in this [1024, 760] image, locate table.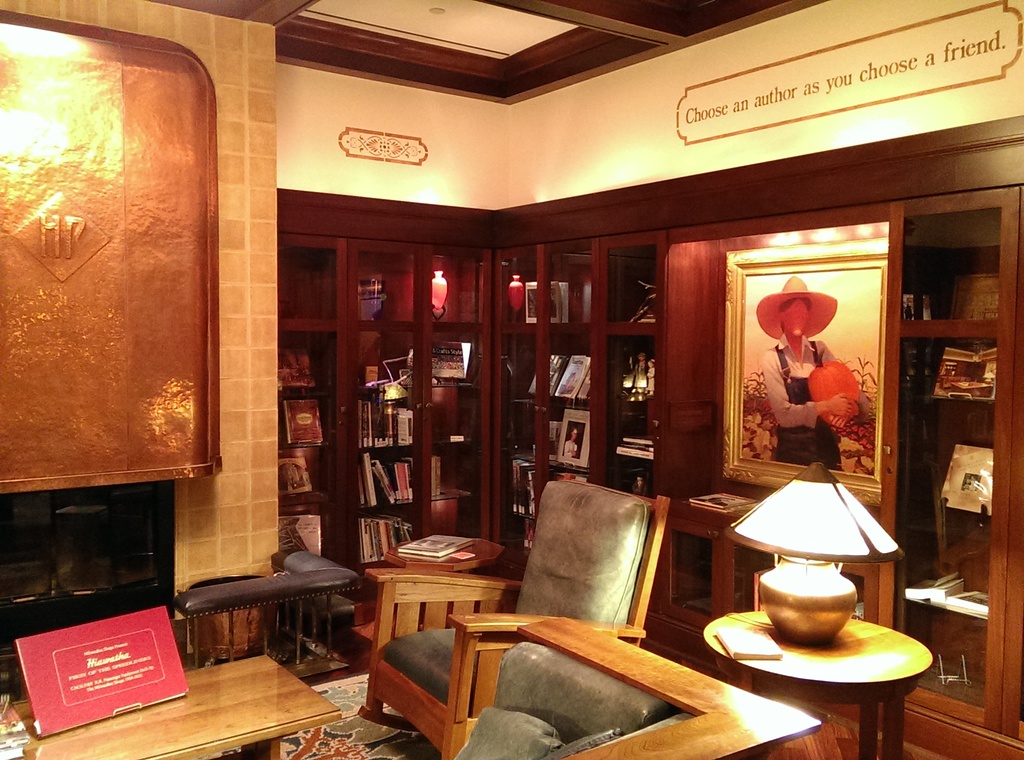
Bounding box: (0, 650, 342, 759).
